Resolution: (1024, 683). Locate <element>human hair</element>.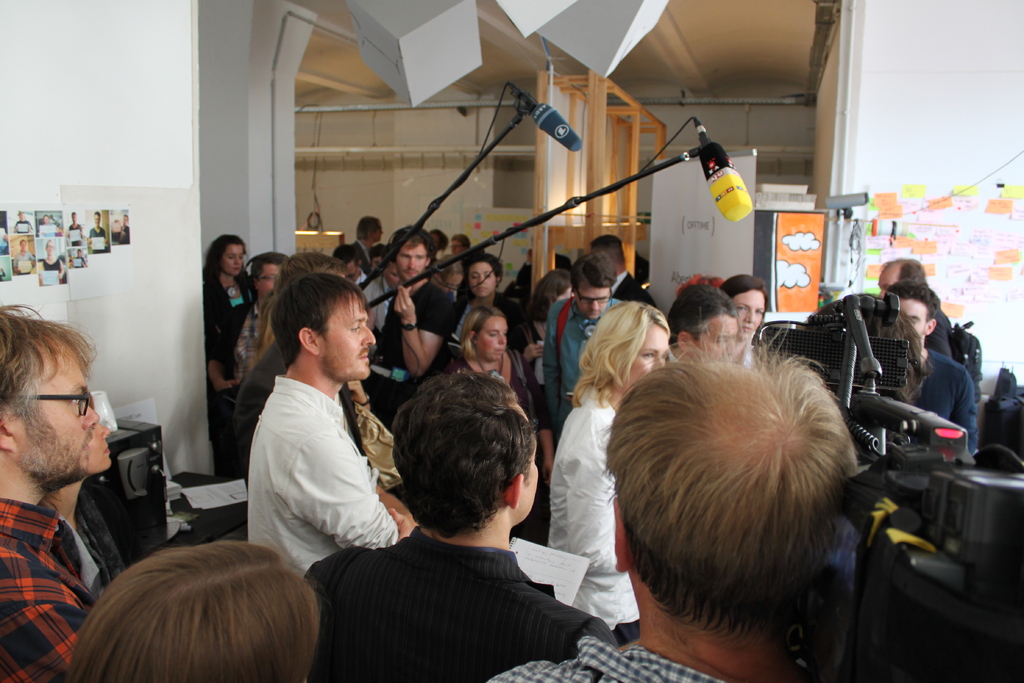
l=883, t=255, r=925, b=281.
